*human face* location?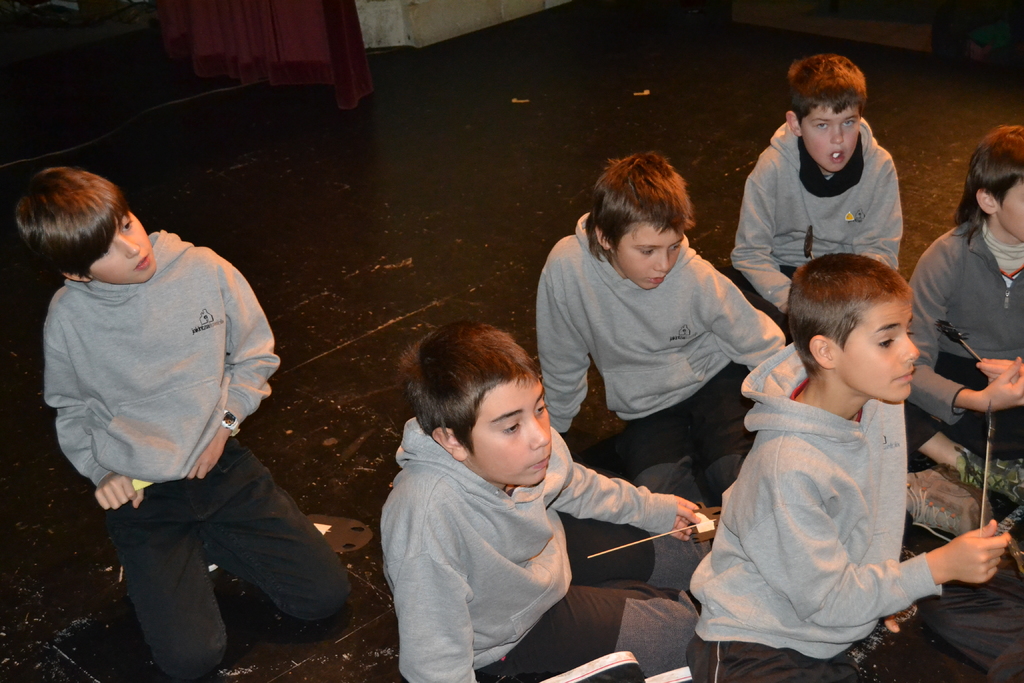
[803,107,860,170]
